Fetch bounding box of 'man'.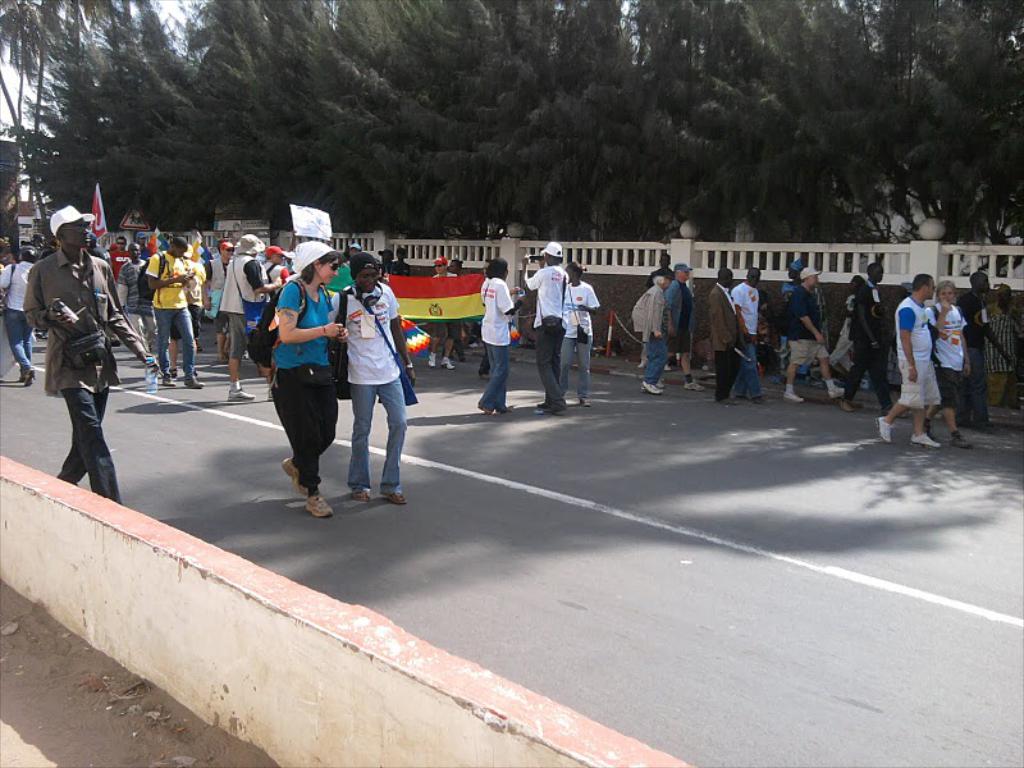
Bbox: (left=521, top=241, right=572, bottom=411).
